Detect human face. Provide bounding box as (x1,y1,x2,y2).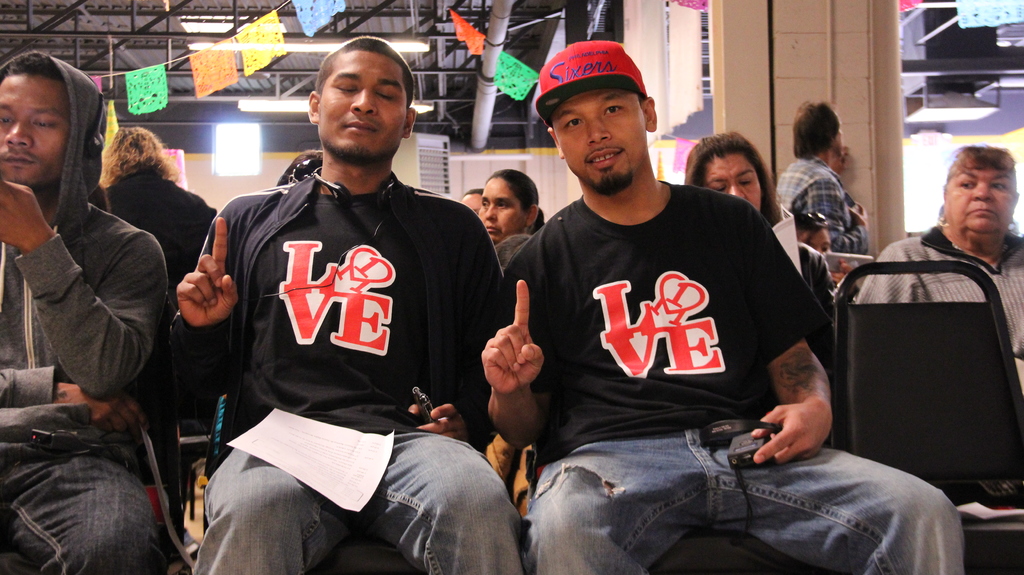
(314,56,414,161).
